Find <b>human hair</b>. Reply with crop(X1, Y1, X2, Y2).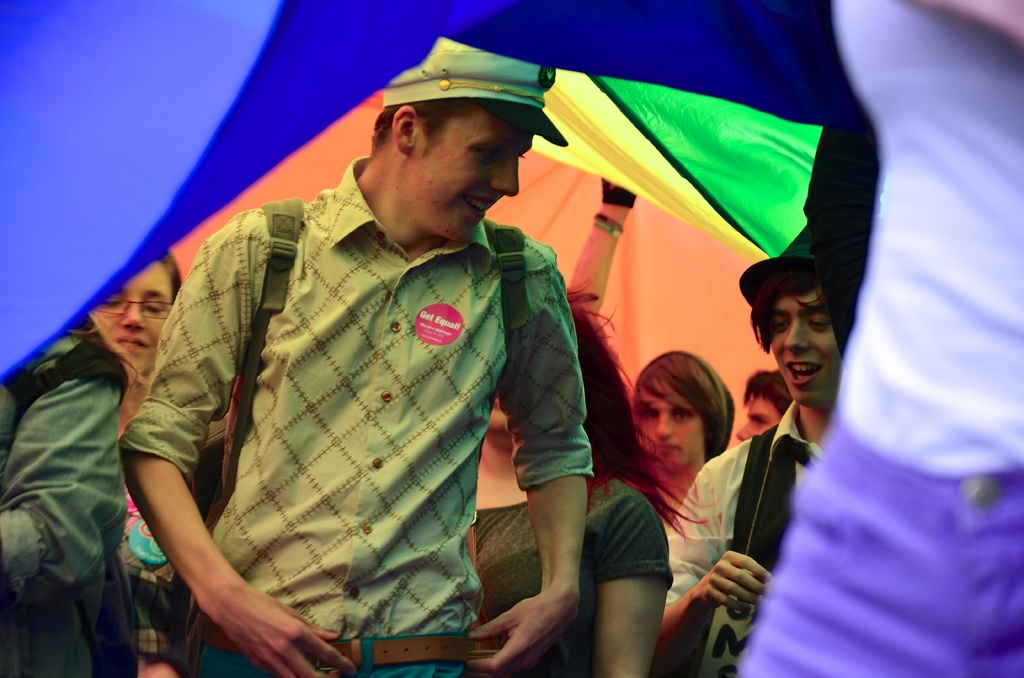
crop(564, 275, 724, 545).
